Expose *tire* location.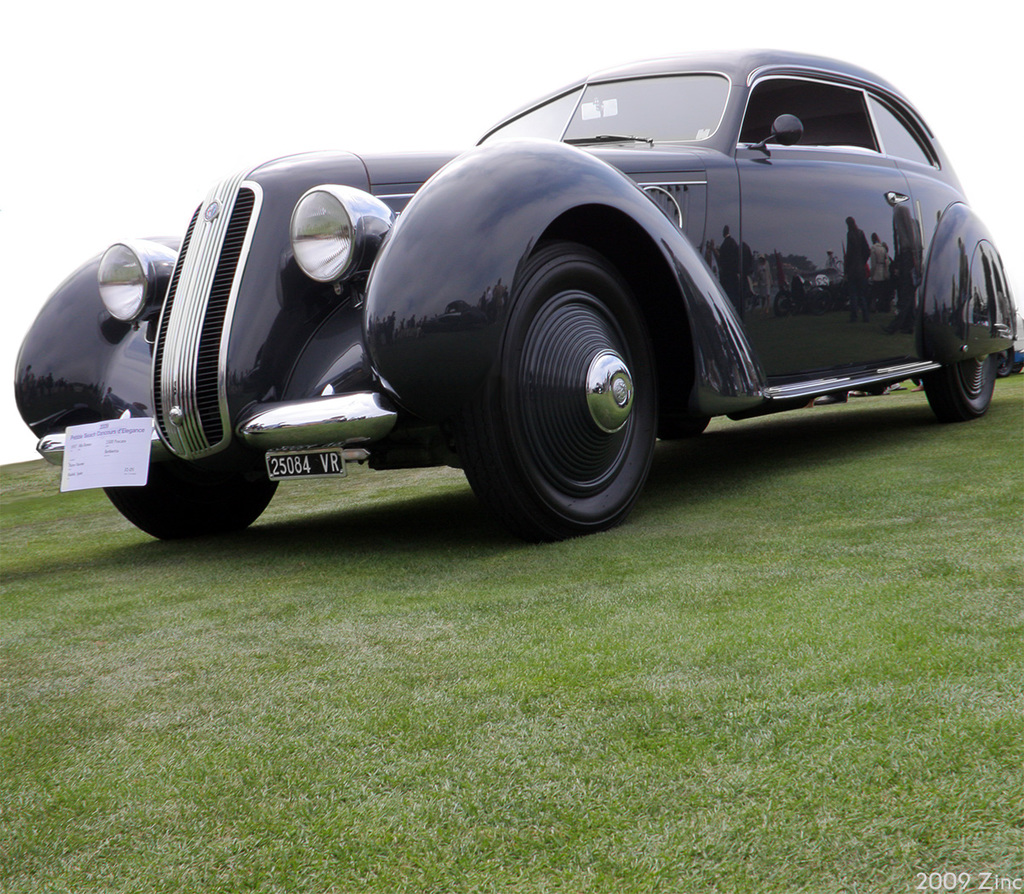
Exposed at bbox=[926, 348, 999, 417].
